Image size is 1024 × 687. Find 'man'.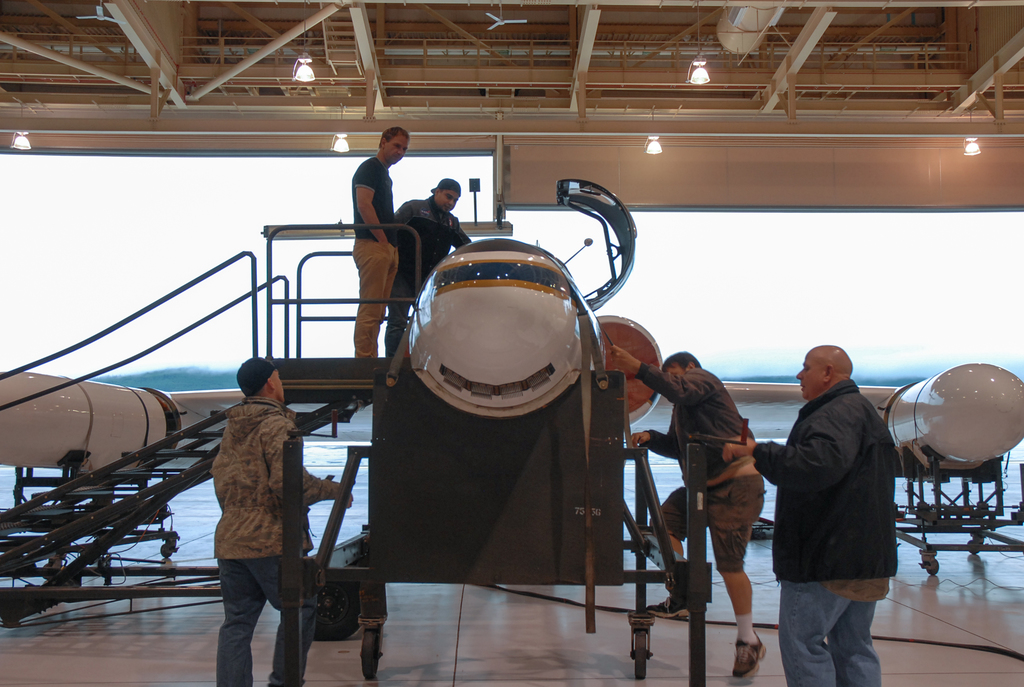
[left=354, top=125, right=410, bottom=359].
